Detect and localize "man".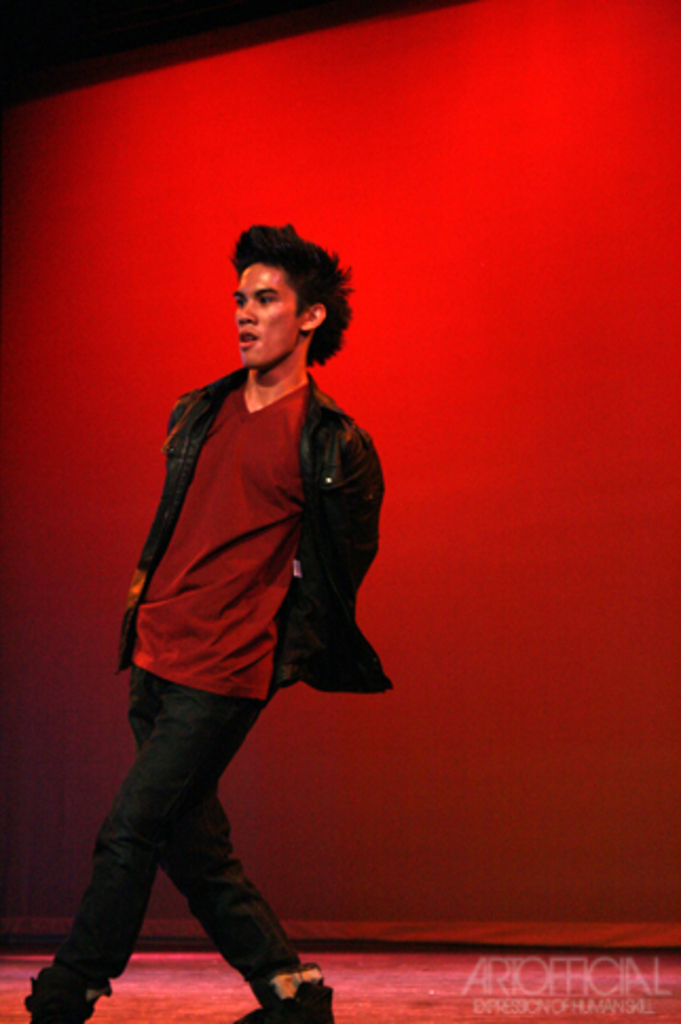
Localized at (x1=0, y1=222, x2=406, y2=1022).
